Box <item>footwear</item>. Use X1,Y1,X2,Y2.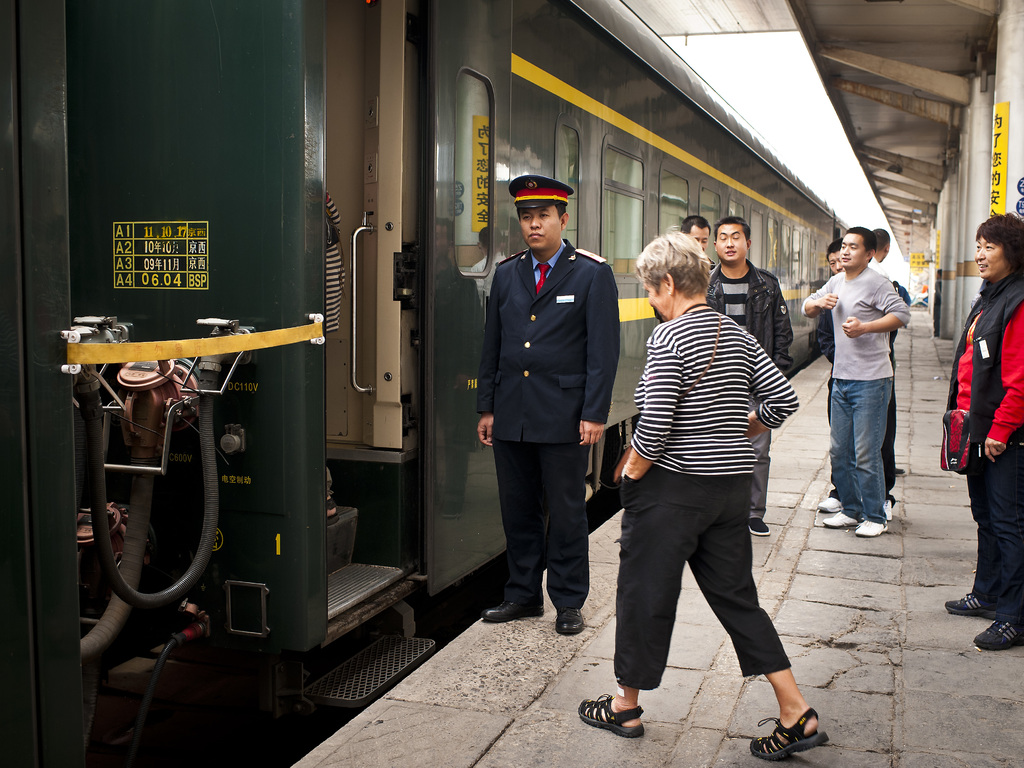
817,492,841,515.
